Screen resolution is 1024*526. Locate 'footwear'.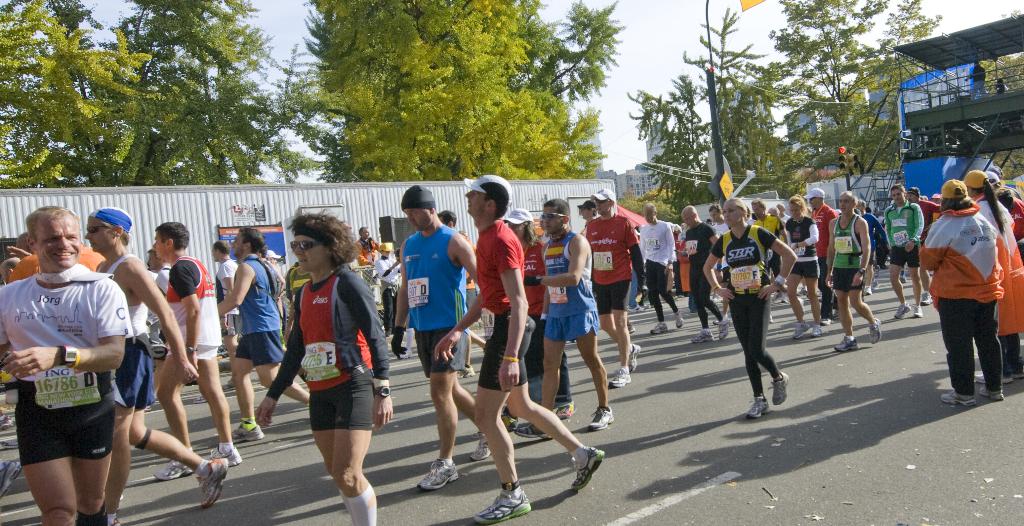
193,394,207,403.
